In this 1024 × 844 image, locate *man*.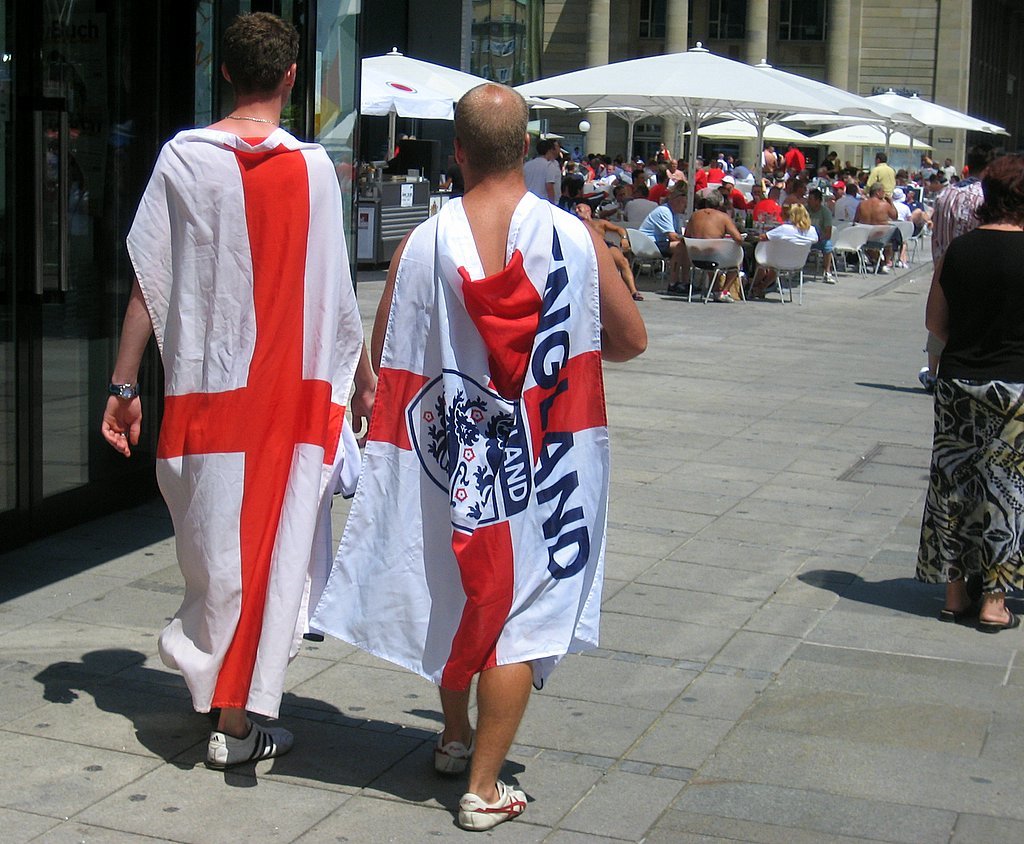
Bounding box: {"left": 832, "top": 183, "right": 857, "bottom": 219}.
